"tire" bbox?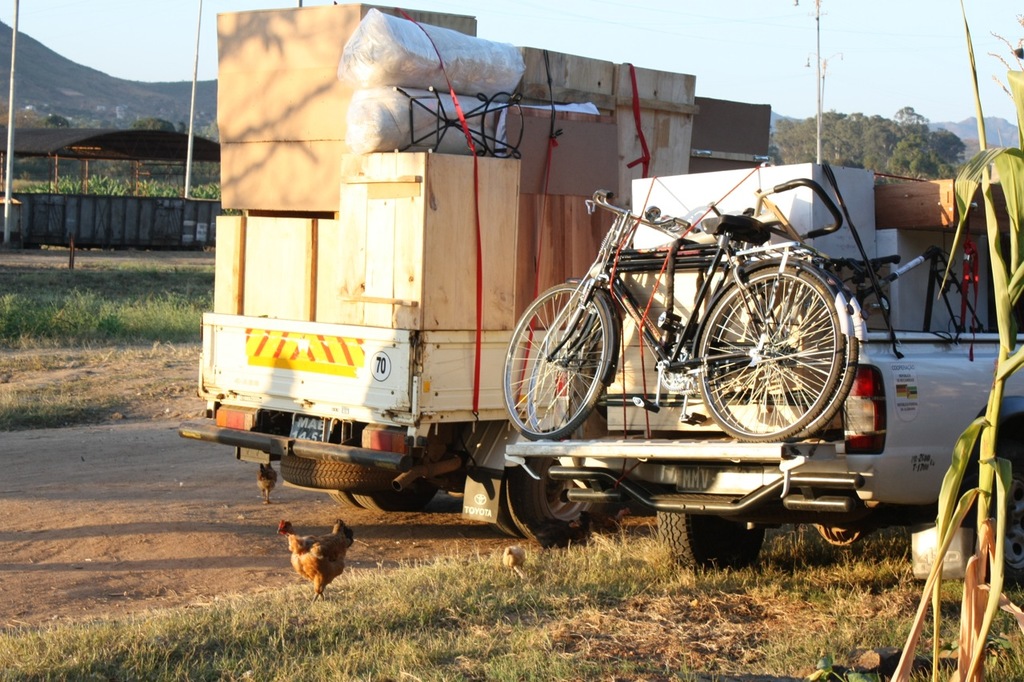
Rect(282, 454, 390, 489)
